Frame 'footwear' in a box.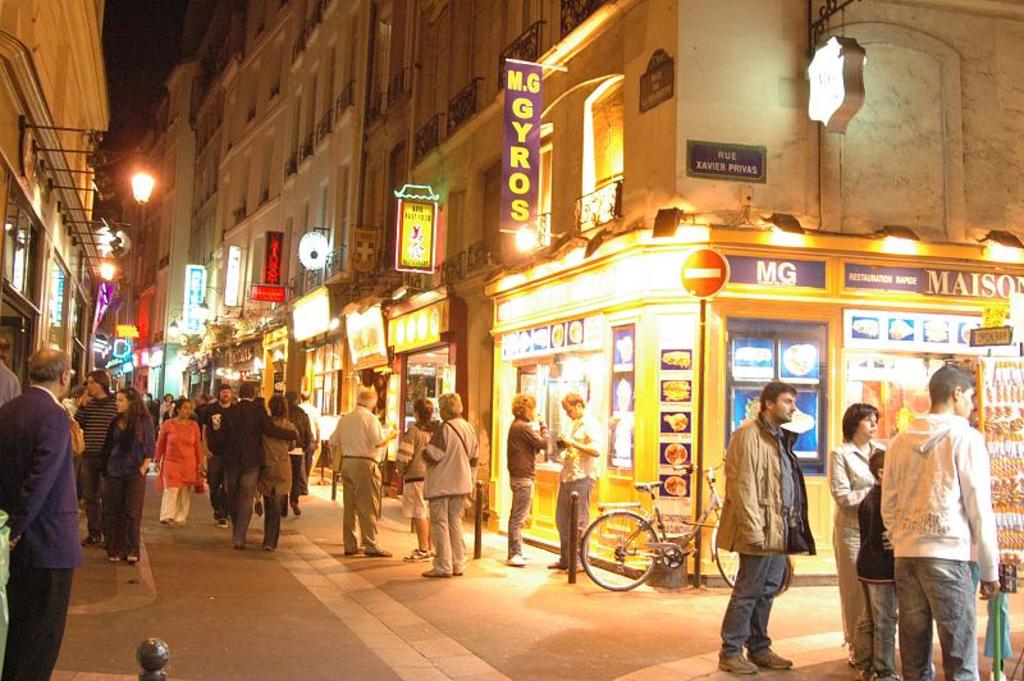
bbox=[236, 543, 242, 548].
